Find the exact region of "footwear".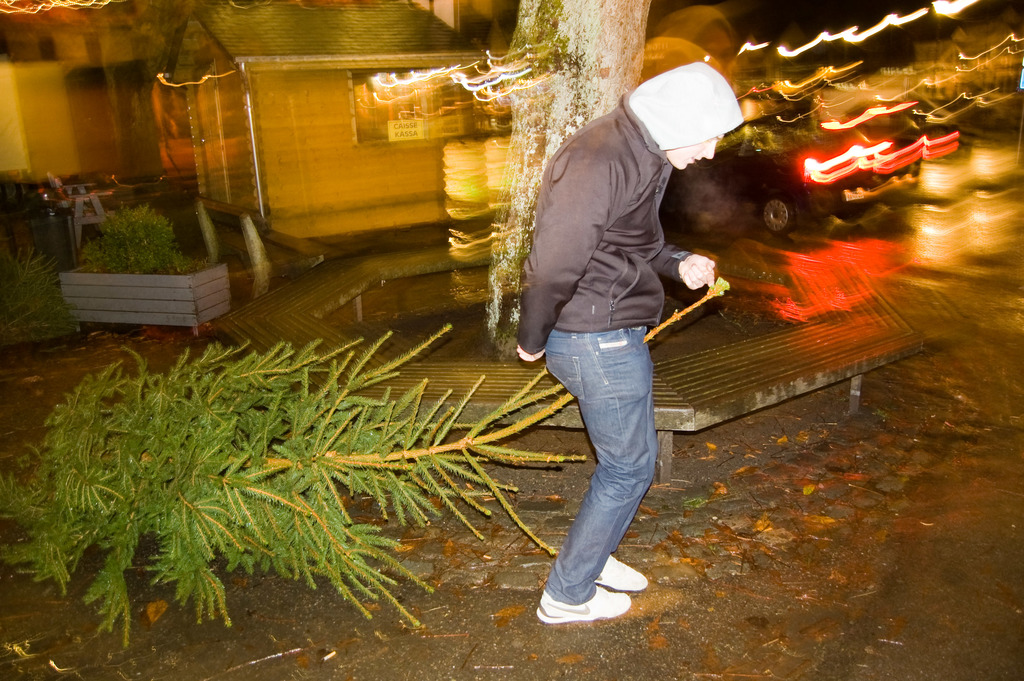
Exact region: Rect(594, 548, 646, 593).
